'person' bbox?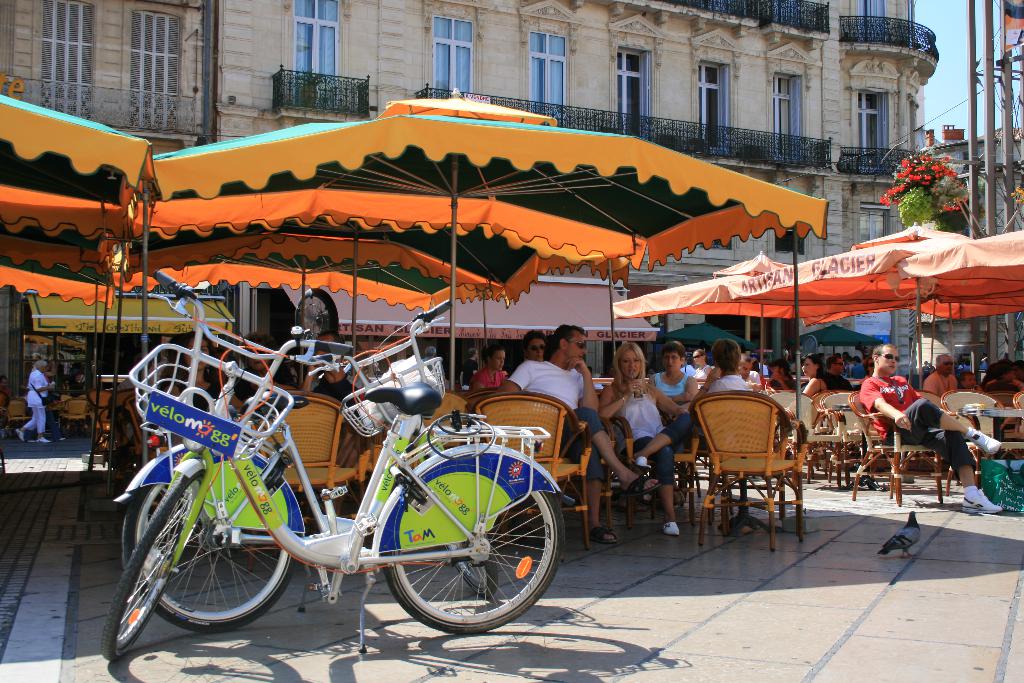
l=230, t=333, r=289, b=411
